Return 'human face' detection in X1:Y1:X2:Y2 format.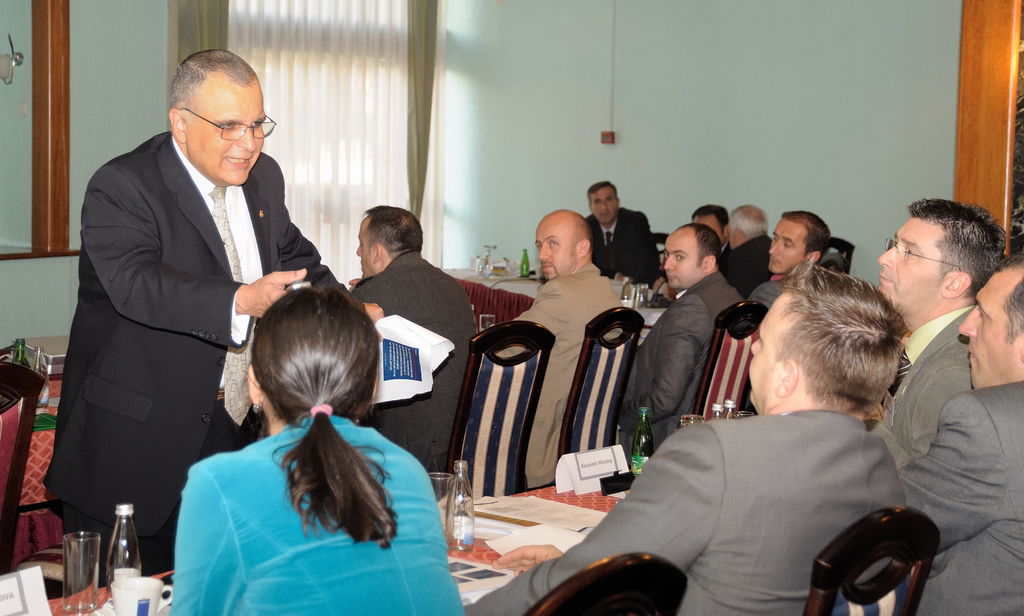
354:219:372:279.
